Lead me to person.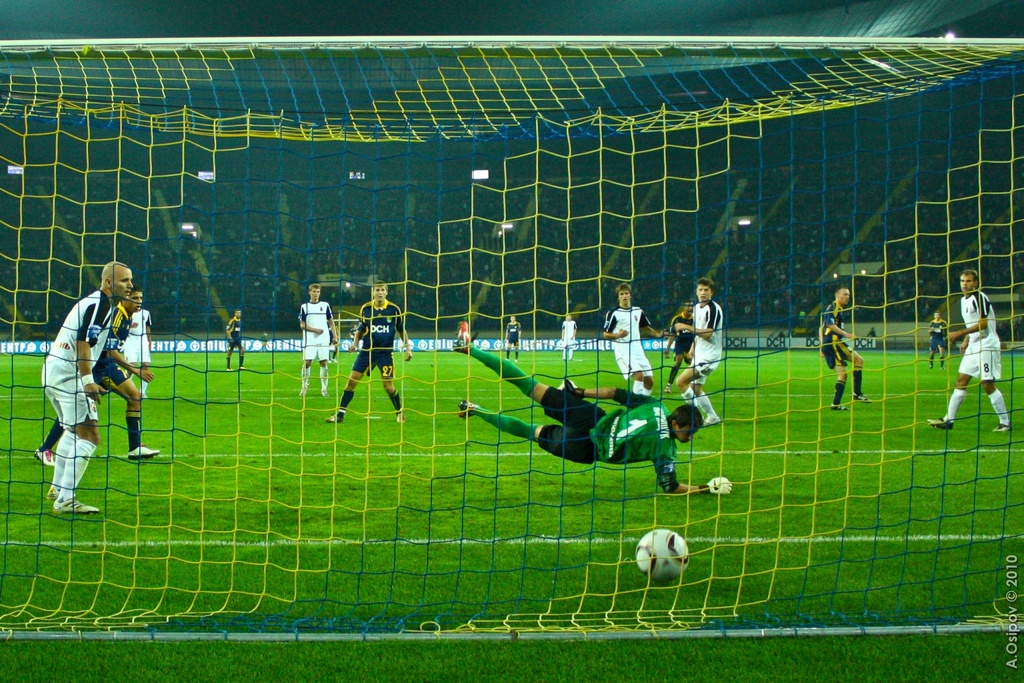
Lead to box=[120, 289, 154, 414].
